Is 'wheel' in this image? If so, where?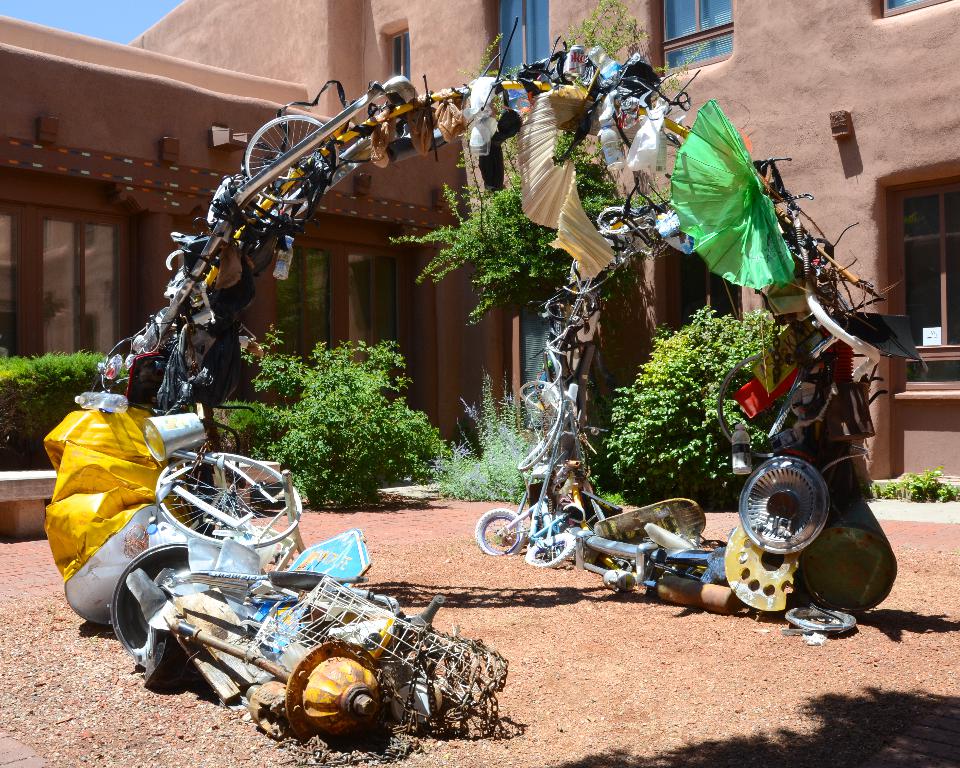
Yes, at (478, 509, 527, 552).
